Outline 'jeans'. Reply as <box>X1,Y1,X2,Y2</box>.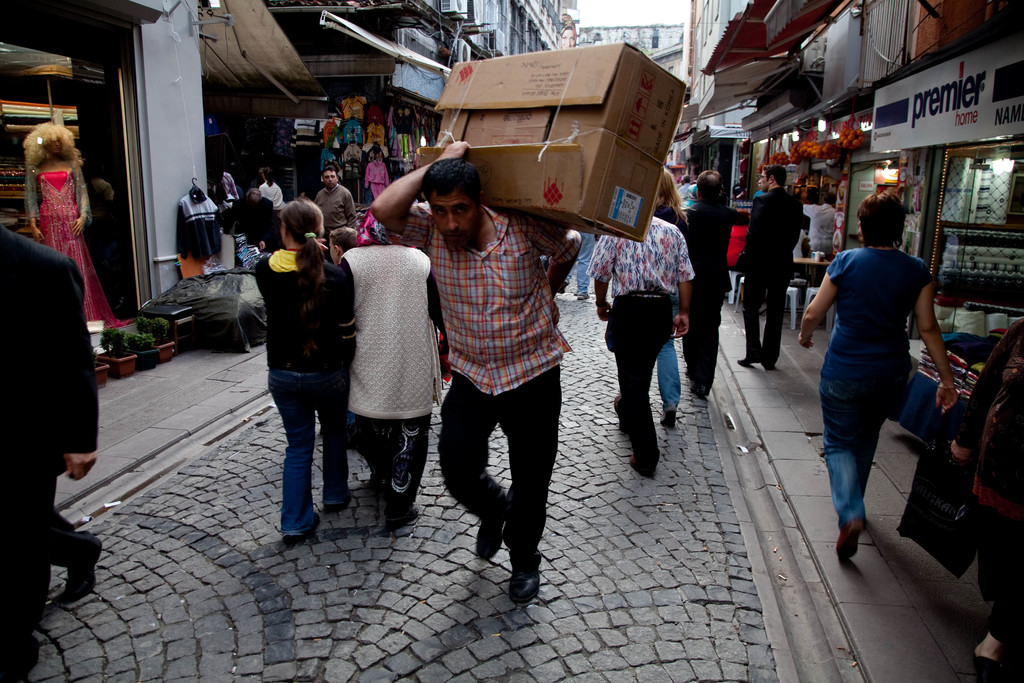
<box>822,379,911,529</box>.
